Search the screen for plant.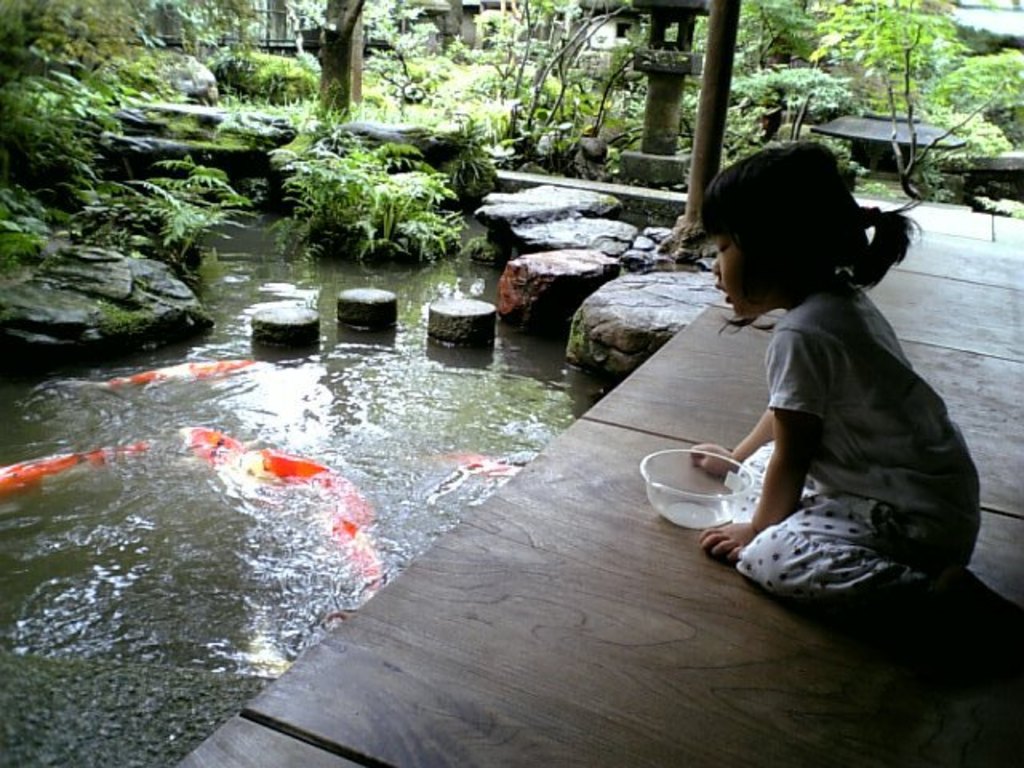
Found at [678,64,861,154].
